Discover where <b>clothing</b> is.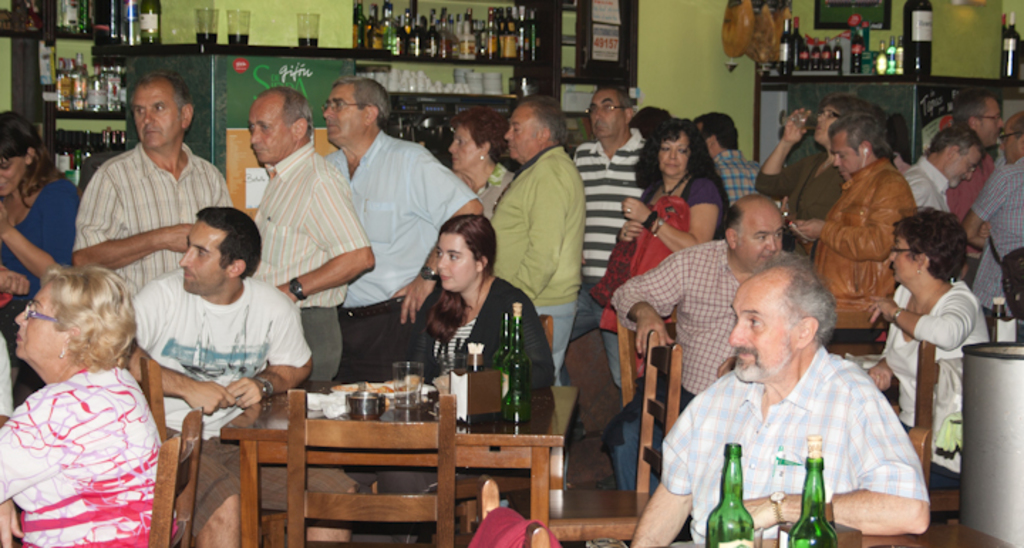
Discovered at [944,144,997,288].
